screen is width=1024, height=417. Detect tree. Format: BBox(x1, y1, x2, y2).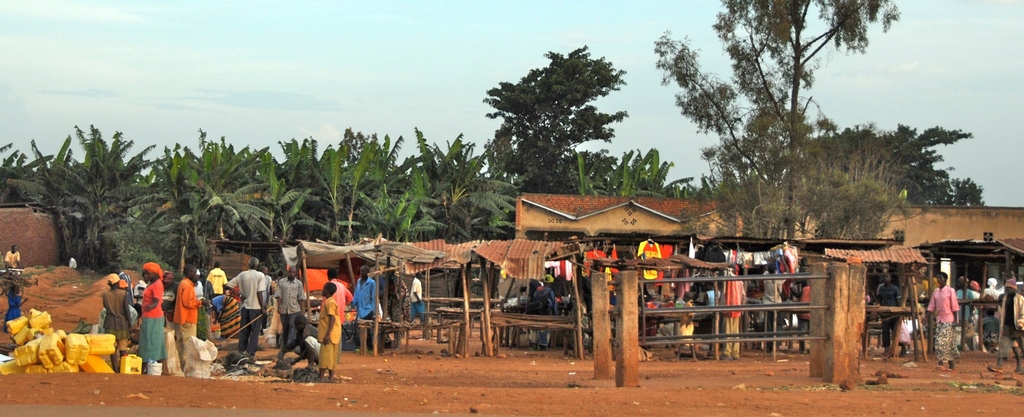
BBox(580, 144, 701, 203).
